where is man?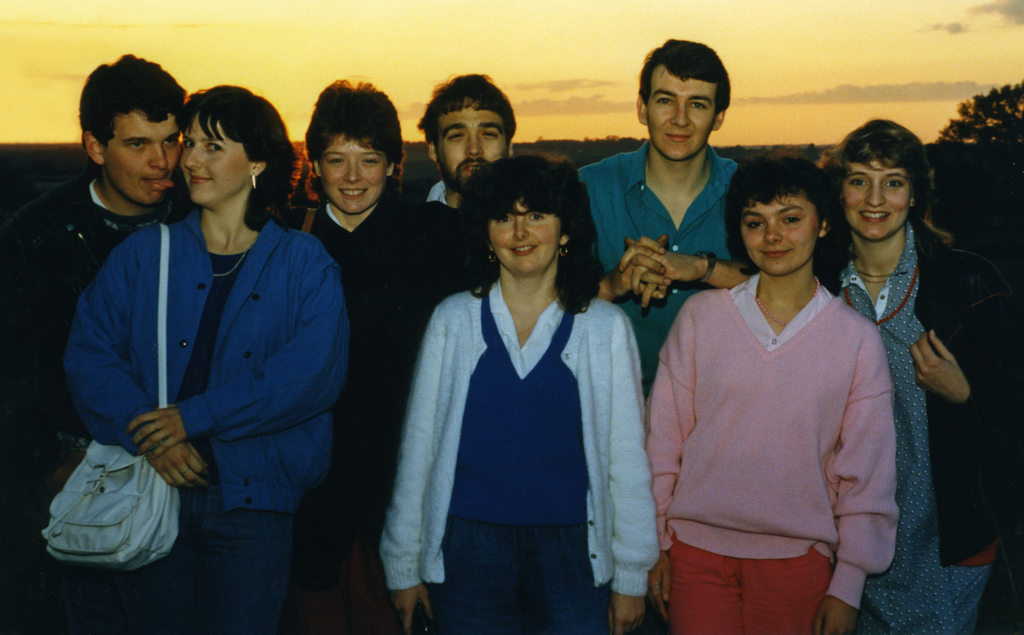
0,45,191,298.
